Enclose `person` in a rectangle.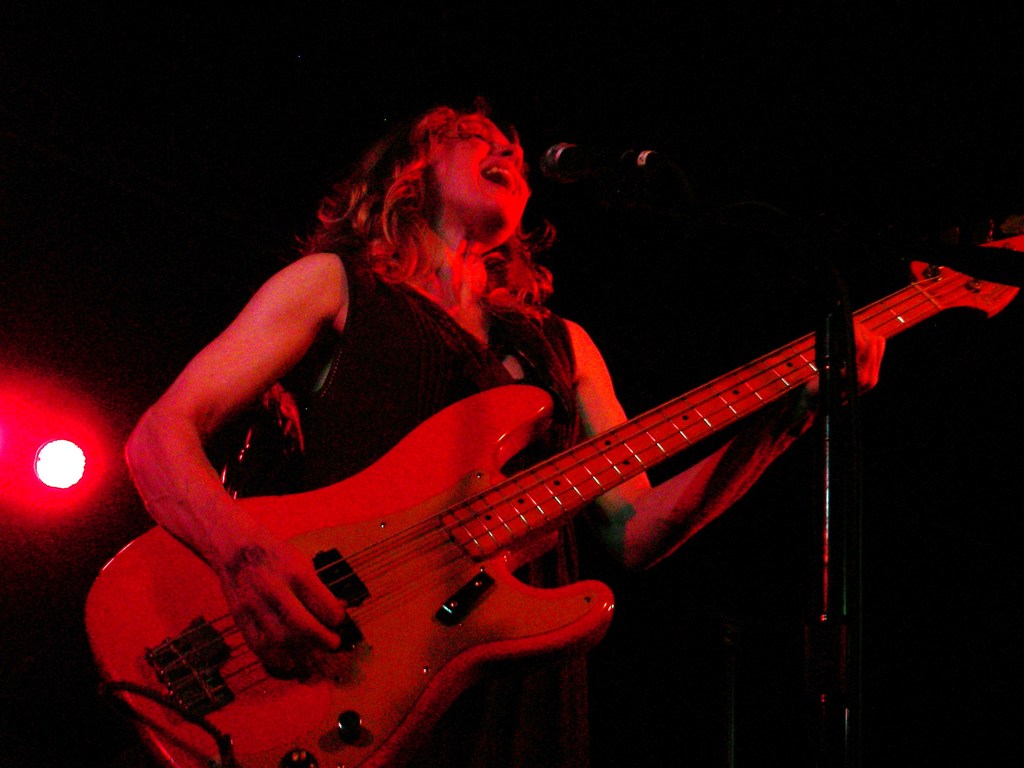
left=116, top=97, right=886, bottom=767.
